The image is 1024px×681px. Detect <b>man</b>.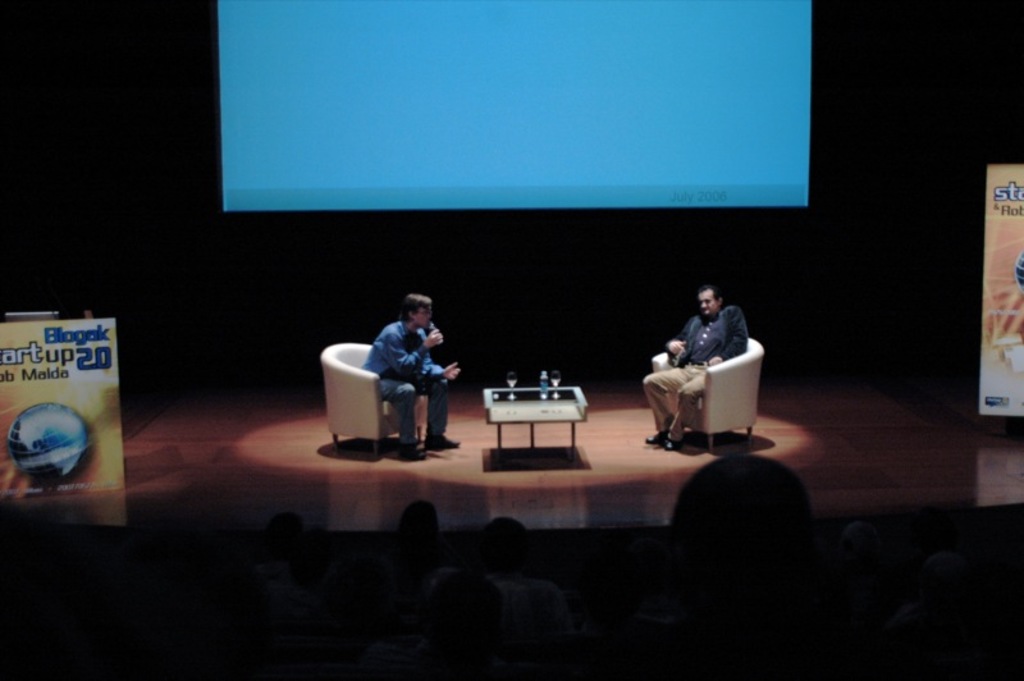
Detection: bbox(361, 292, 461, 458).
